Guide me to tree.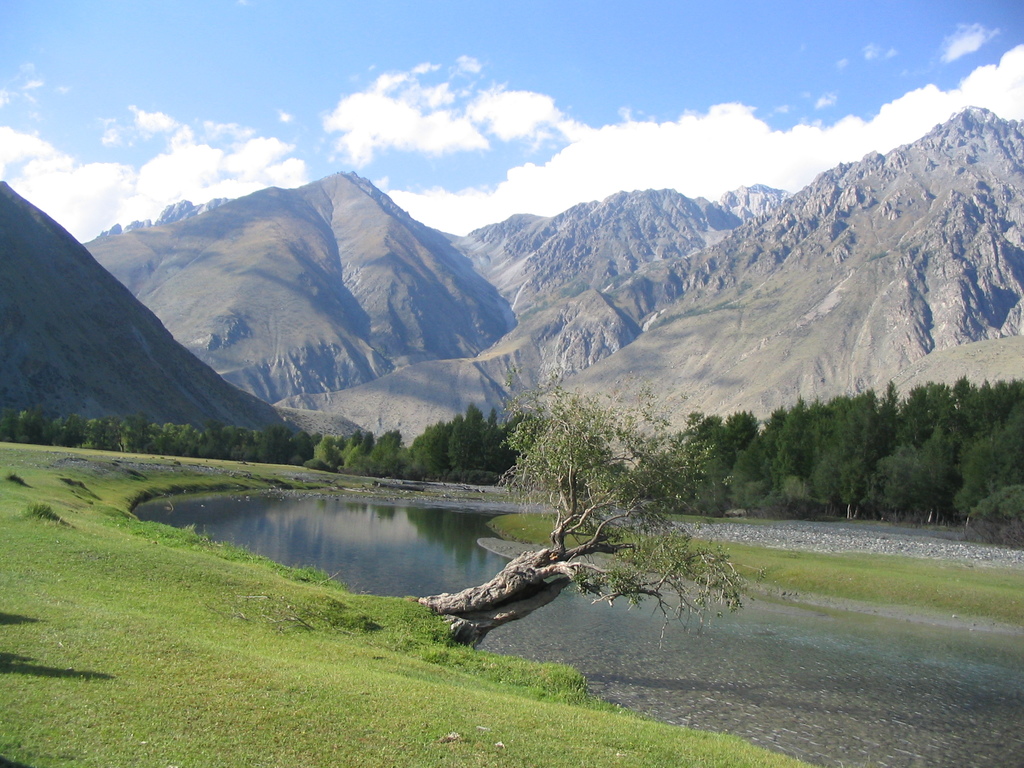
Guidance: select_region(416, 369, 742, 649).
